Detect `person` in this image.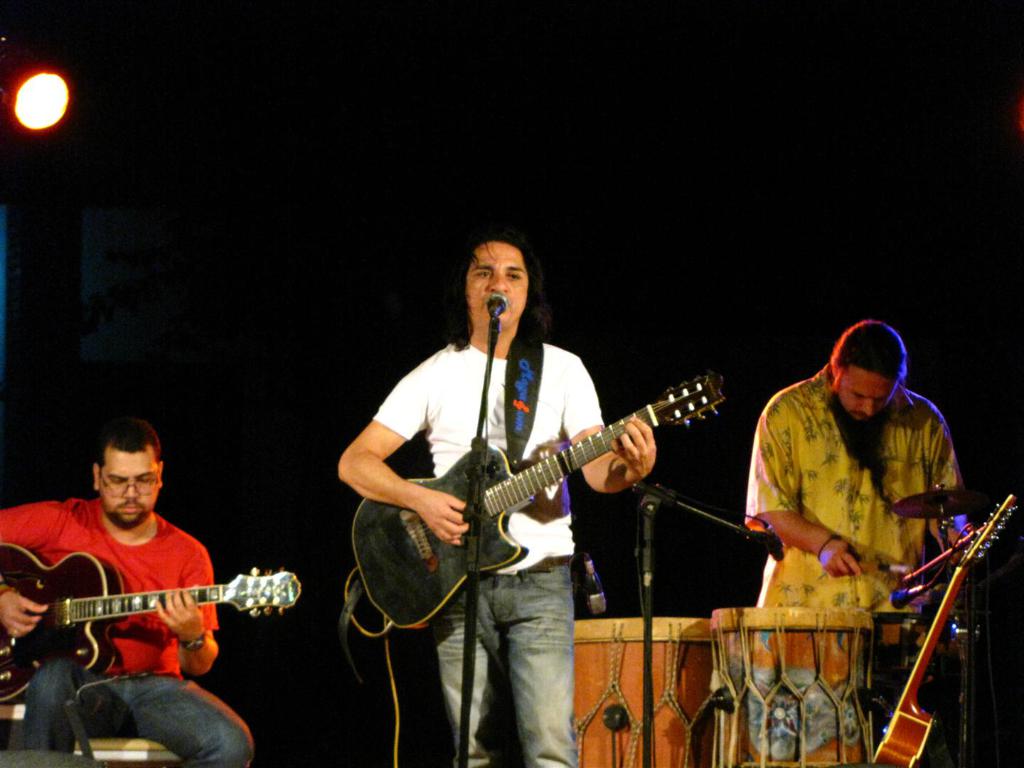
Detection: BBox(750, 297, 976, 720).
